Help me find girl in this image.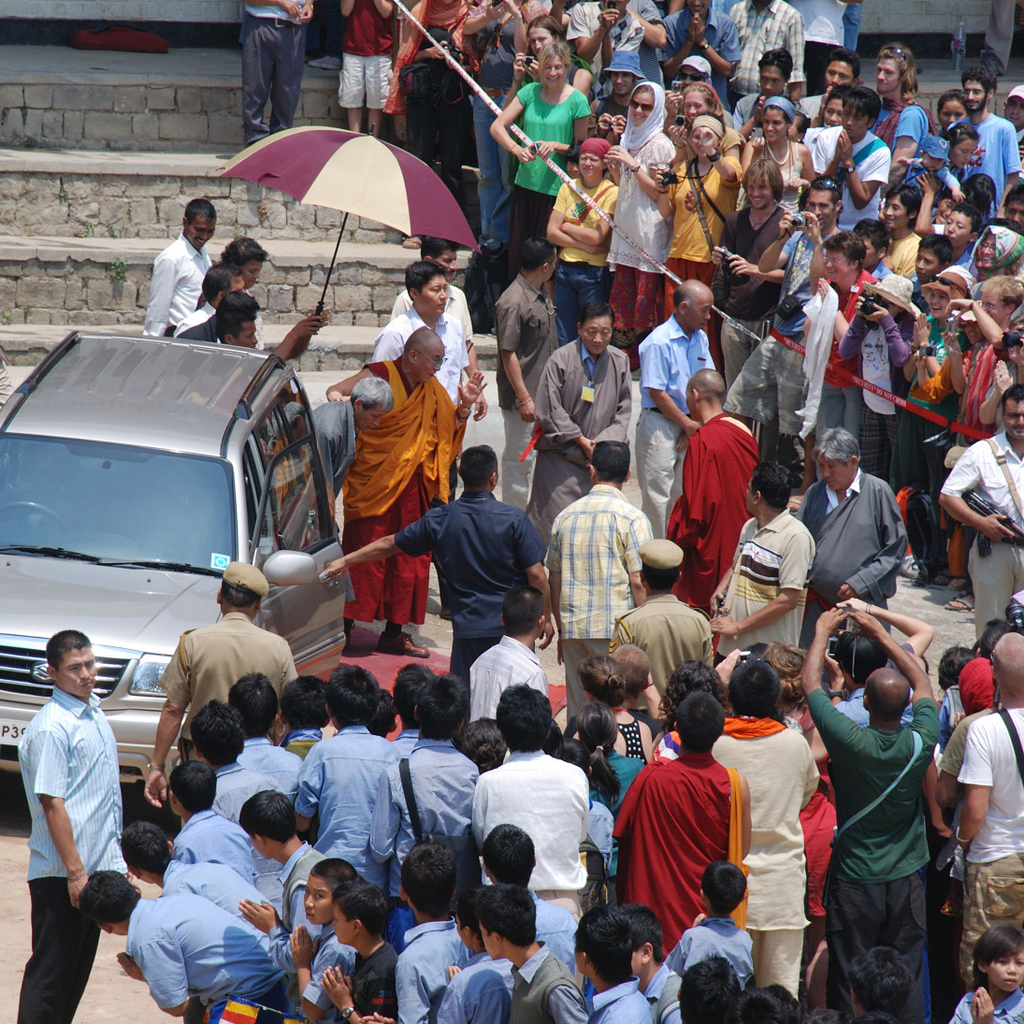
Found it: {"x1": 501, "y1": 15, "x2": 598, "y2": 115}.
